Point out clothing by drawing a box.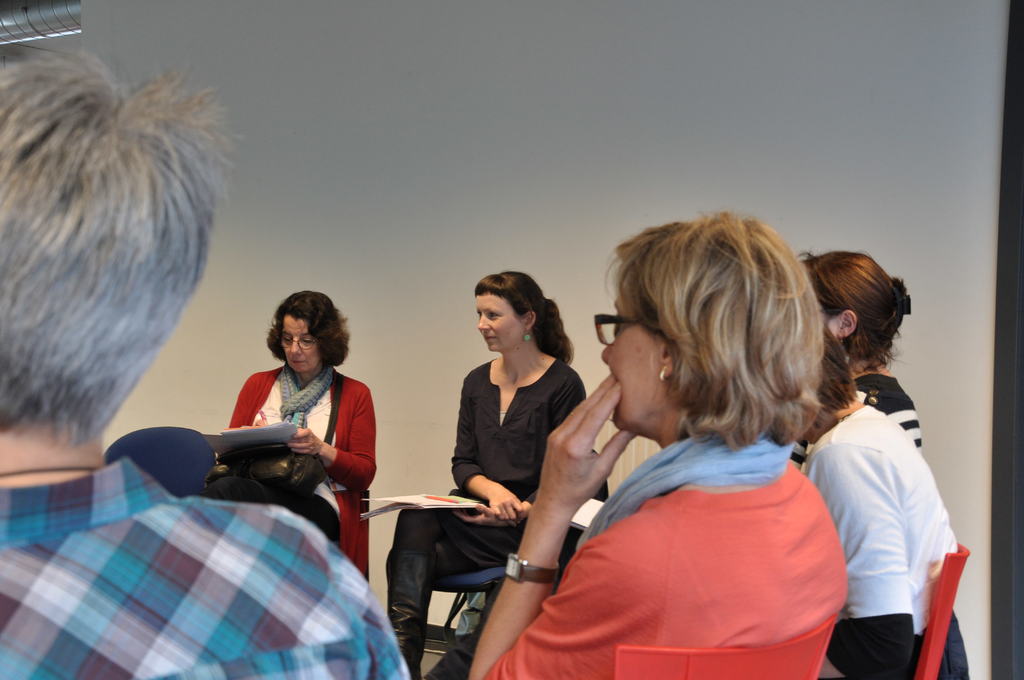
788:378:924:471.
